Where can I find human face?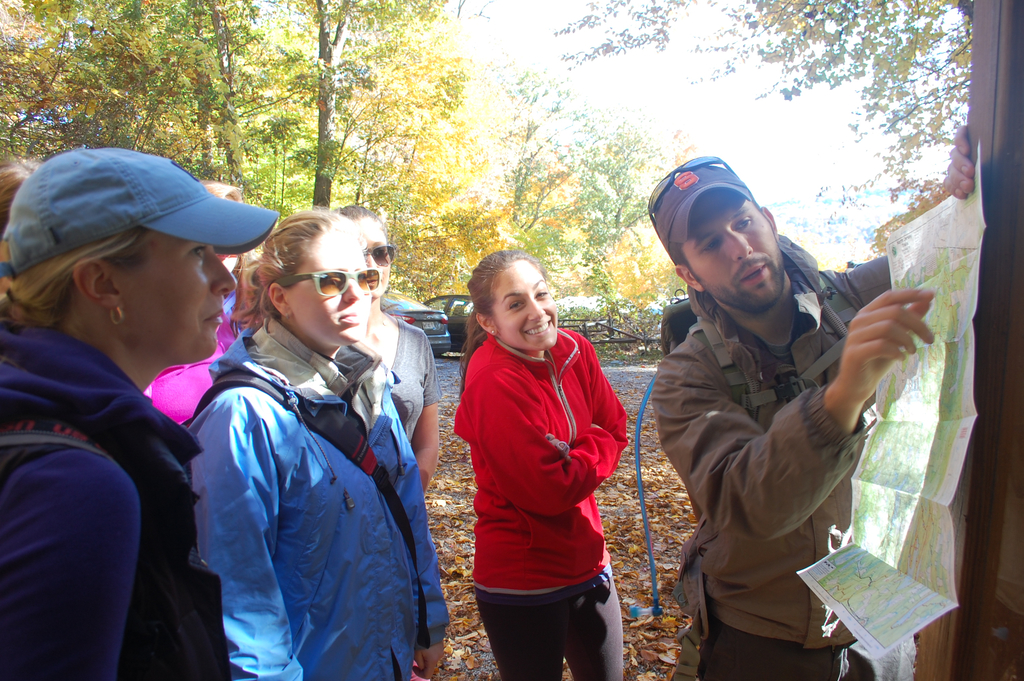
You can find it at <region>127, 231, 239, 363</region>.
